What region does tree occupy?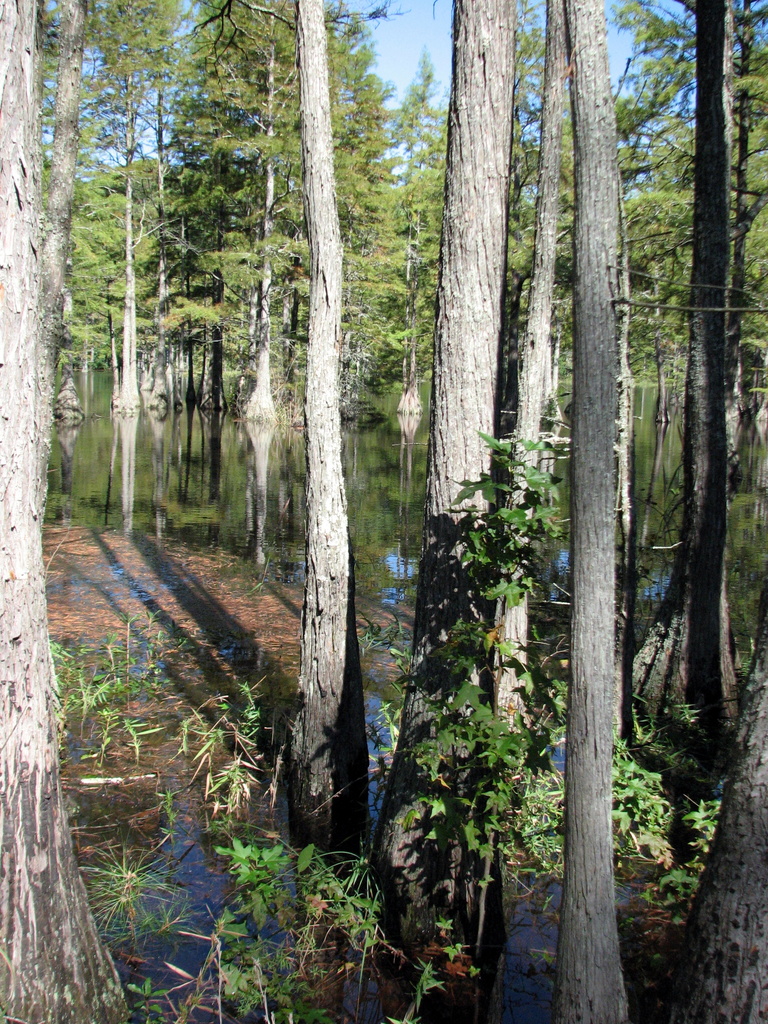
[0, 0, 145, 1023].
